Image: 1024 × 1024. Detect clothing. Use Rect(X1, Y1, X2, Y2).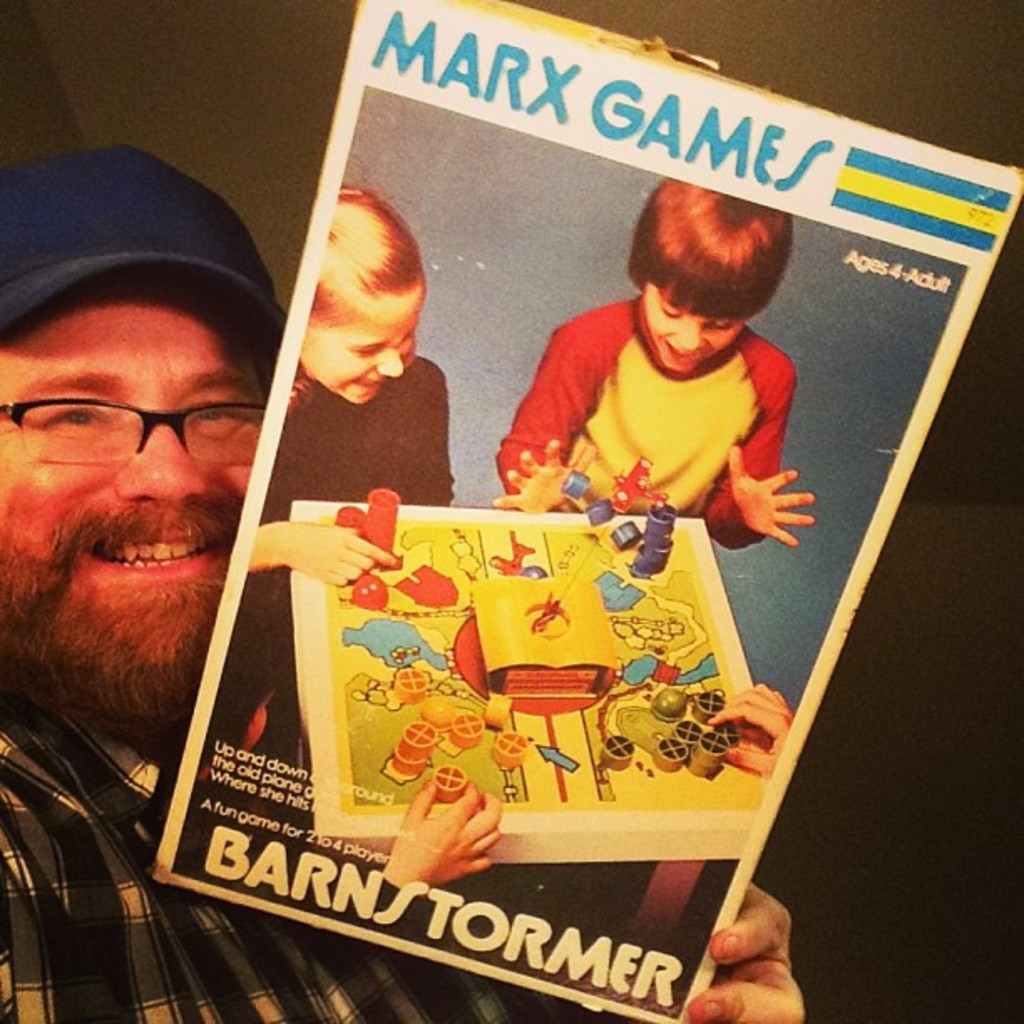
Rect(485, 298, 810, 529).
